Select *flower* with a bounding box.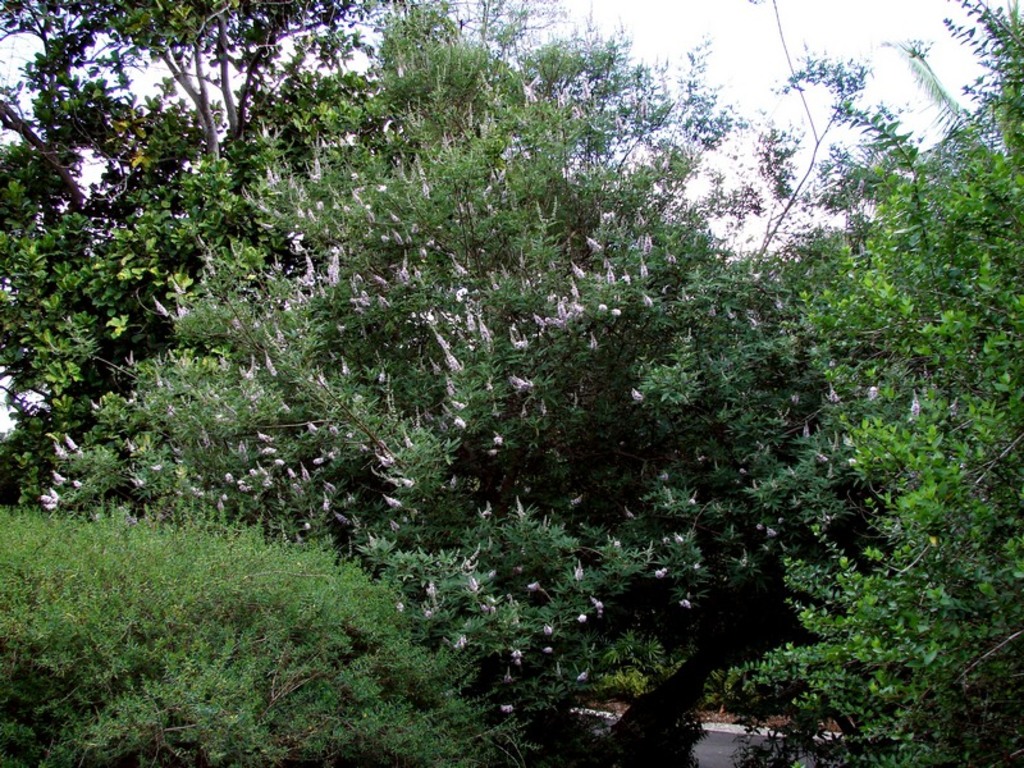
460/575/480/595.
